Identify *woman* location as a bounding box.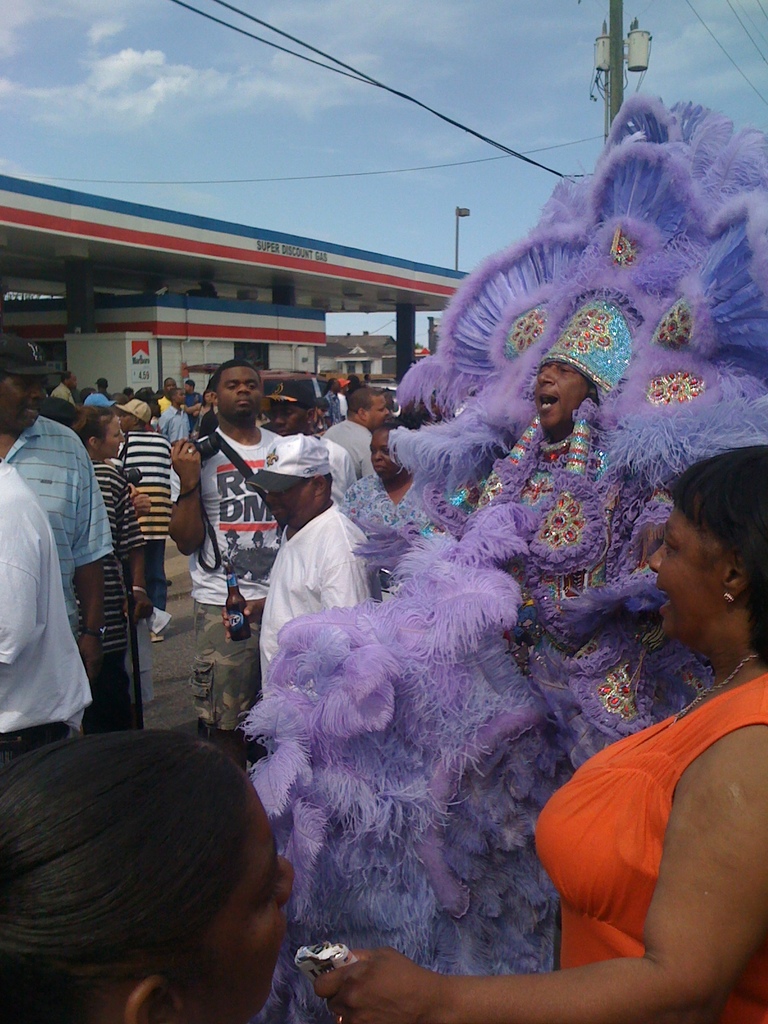
(0,725,307,1023).
